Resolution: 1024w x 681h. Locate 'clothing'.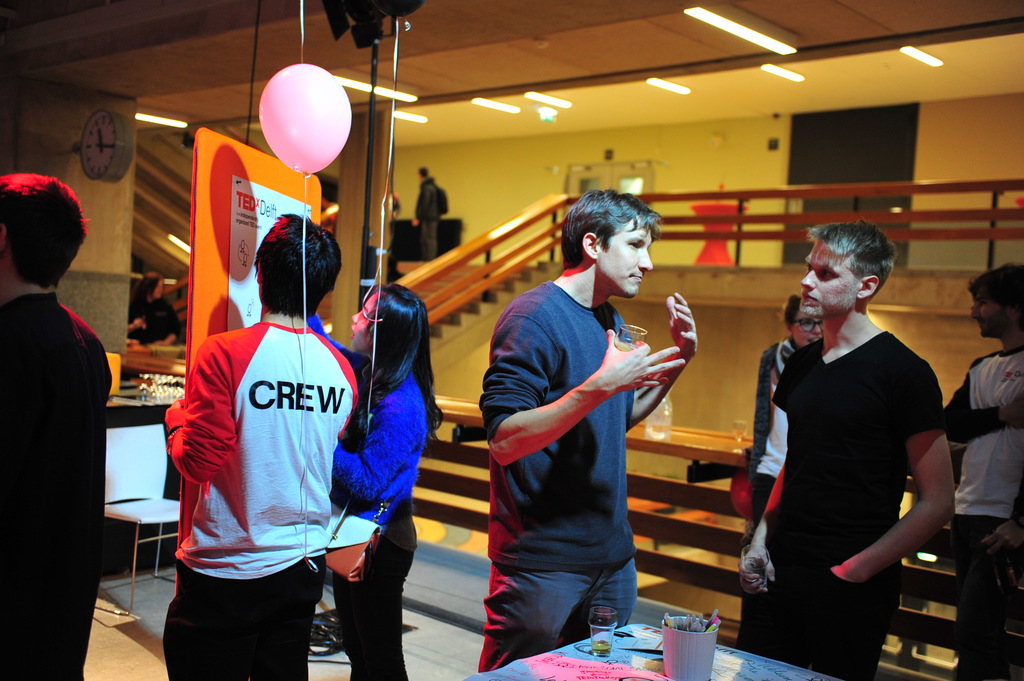
select_region(0, 288, 116, 680).
